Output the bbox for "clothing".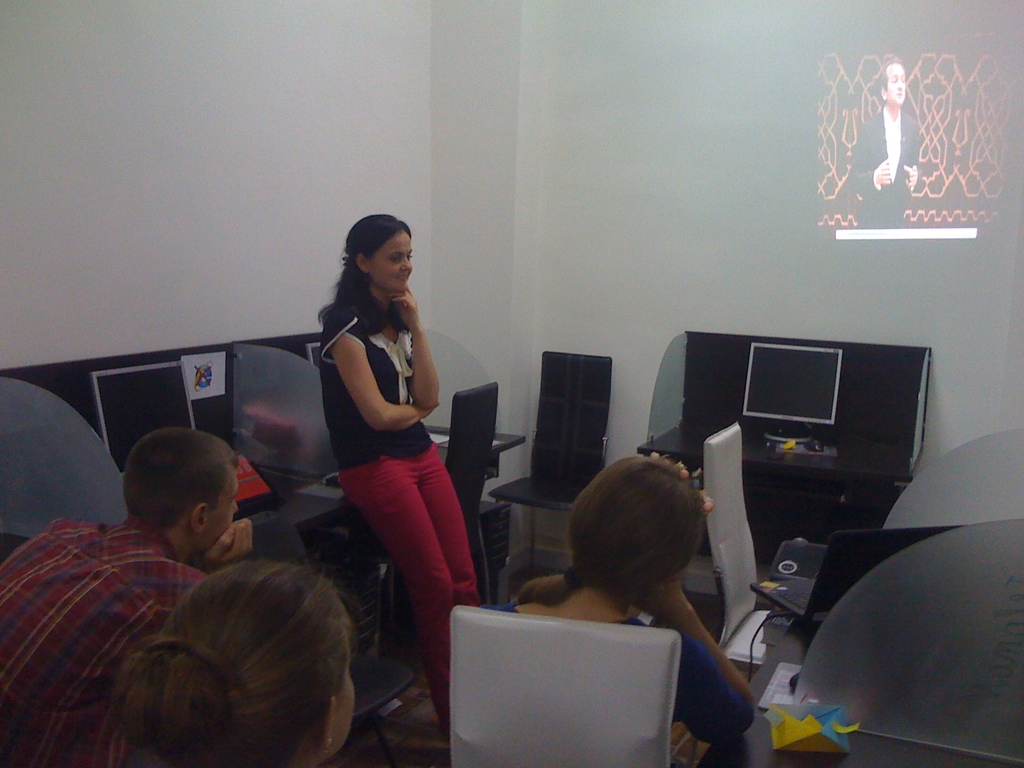
BBox(305, 280, 463, 630).
